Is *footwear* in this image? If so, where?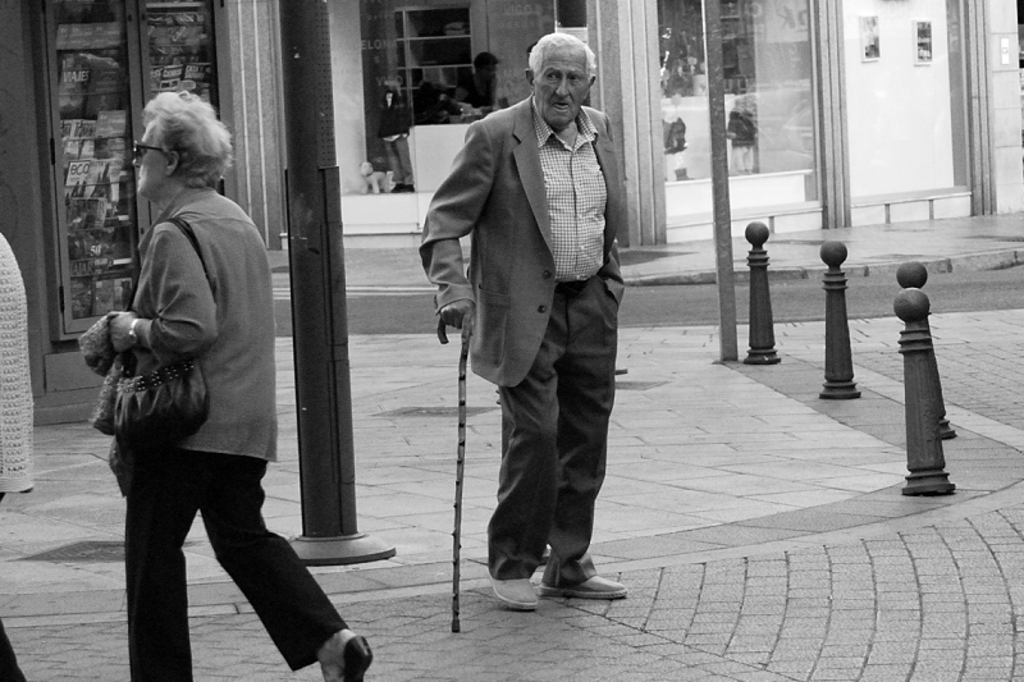
Yes, at bbox=(484, 568, 538, 615).
